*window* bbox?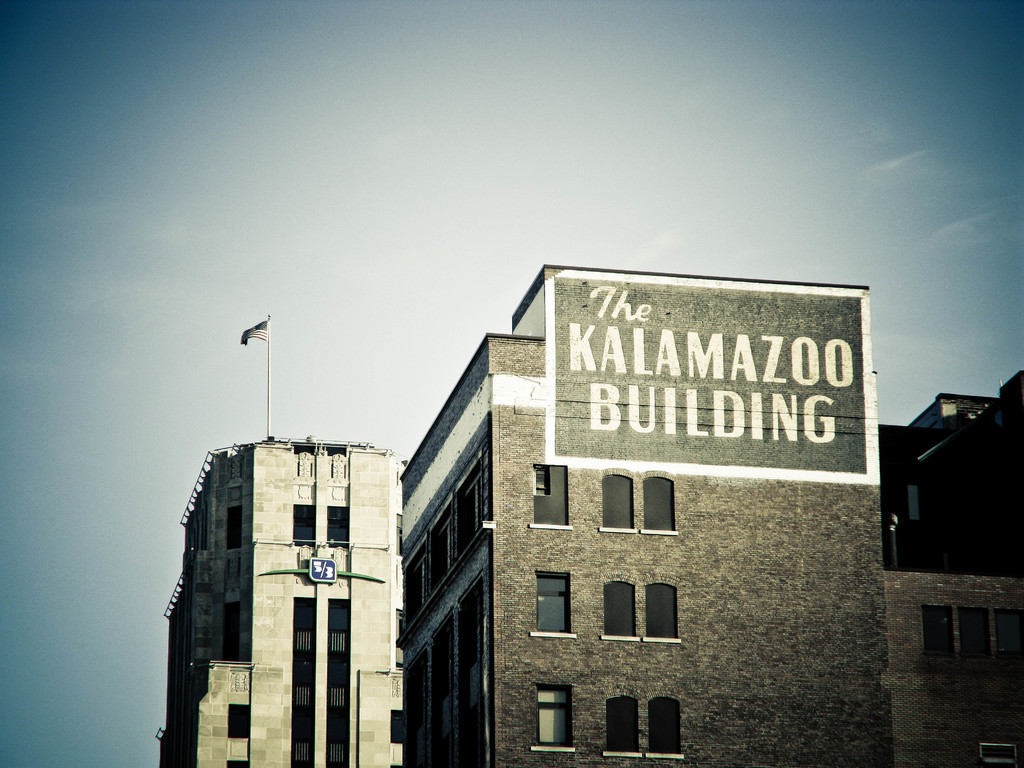
pyautogui.locateOnScreen(456, 468, 481, 554)
